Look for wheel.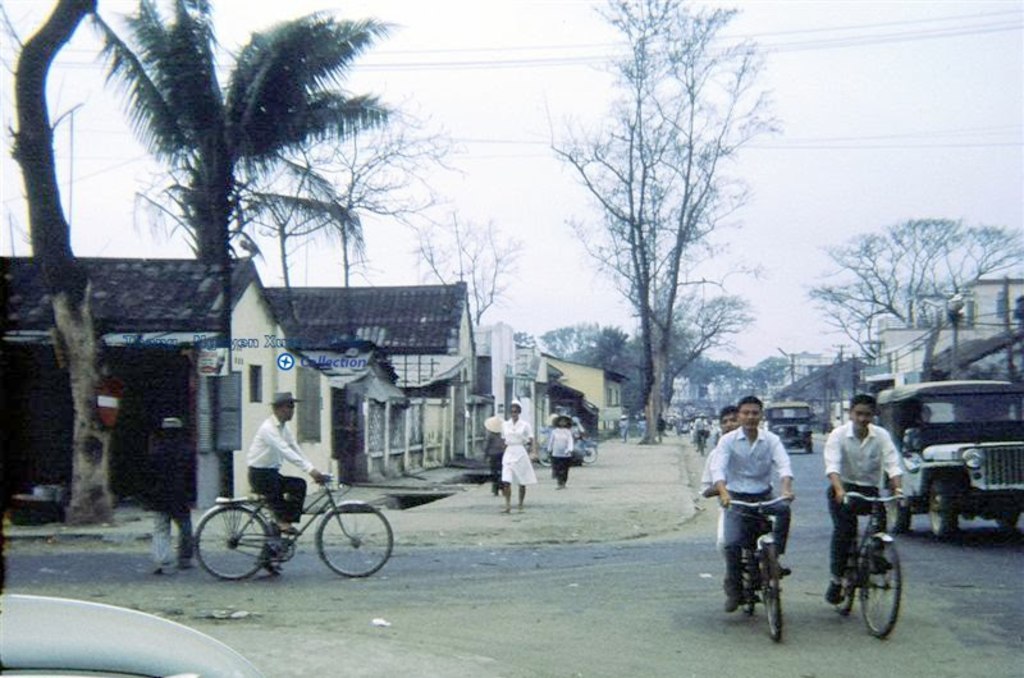
Found: <box>196,507,268,582</box>.
